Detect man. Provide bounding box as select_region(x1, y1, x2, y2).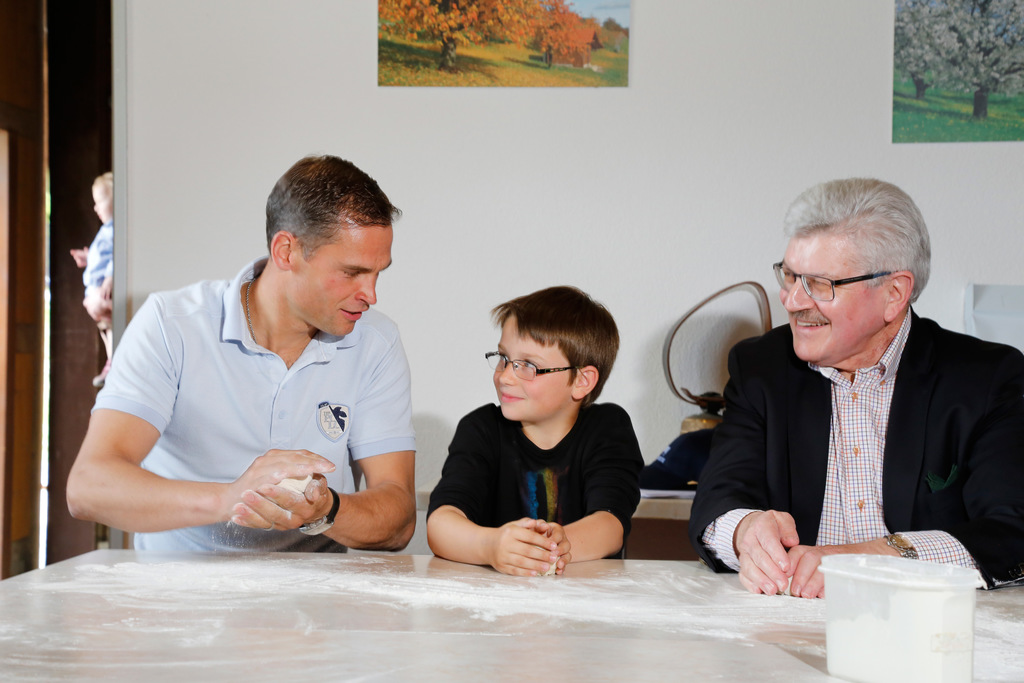
select_region(79, 162, 449, 582).
